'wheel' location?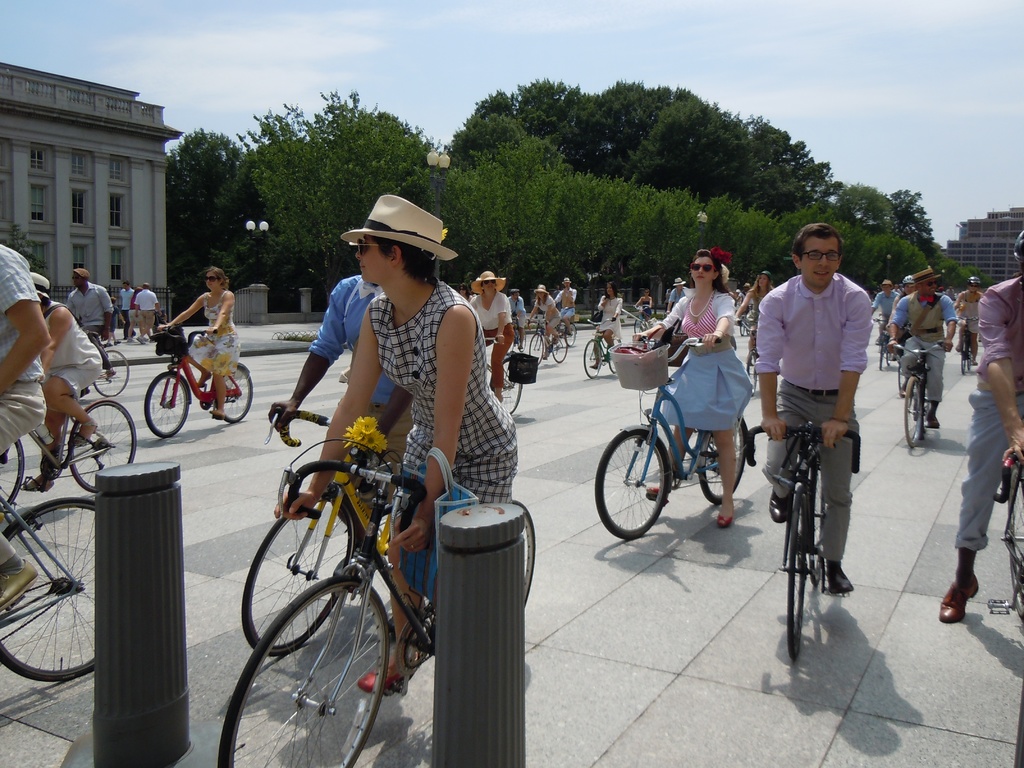
Rect(696, 420, 749, 508)
